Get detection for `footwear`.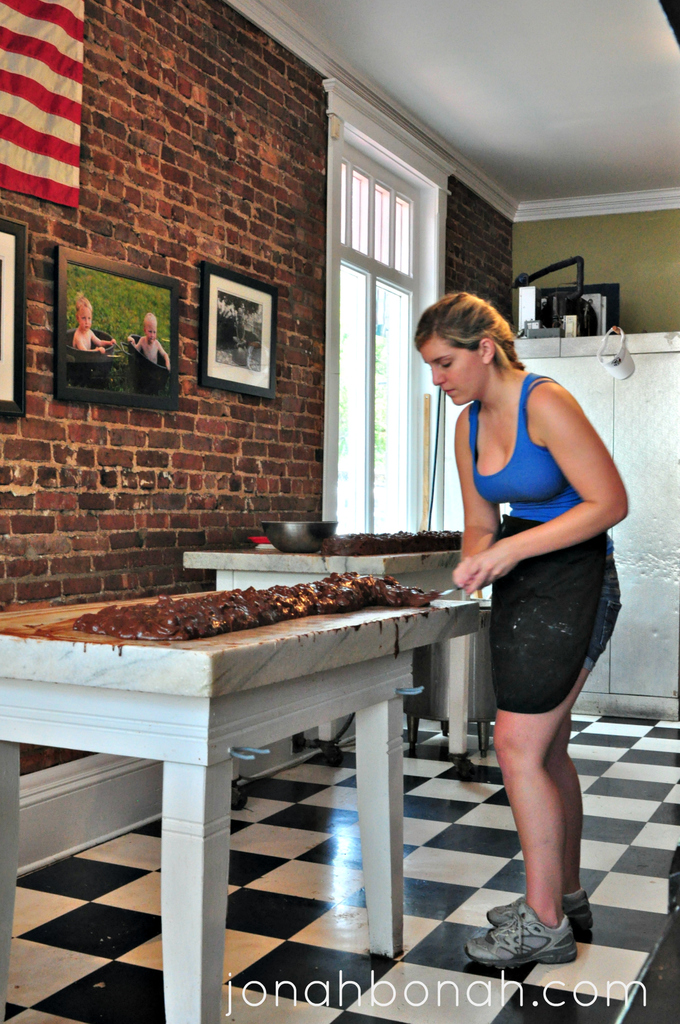
Detection: pyautogui.locateOnScreen(459, 914, 578, 968).
